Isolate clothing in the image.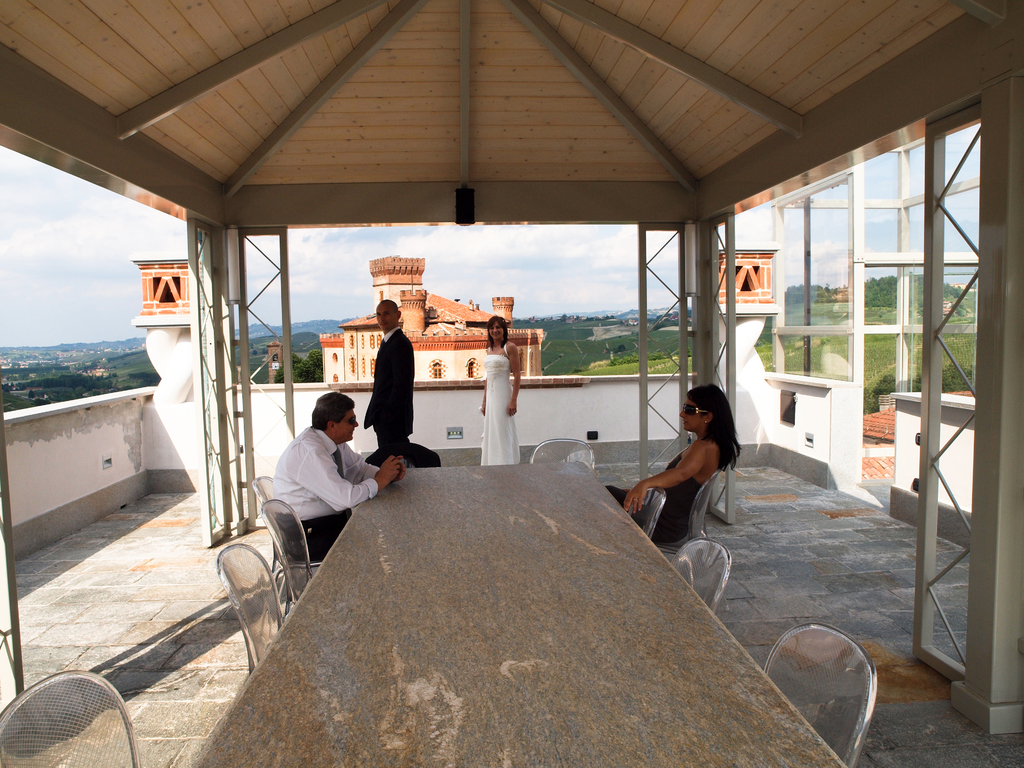
Isolated region: x1=480, y1=348, x2=527, y2=470.
